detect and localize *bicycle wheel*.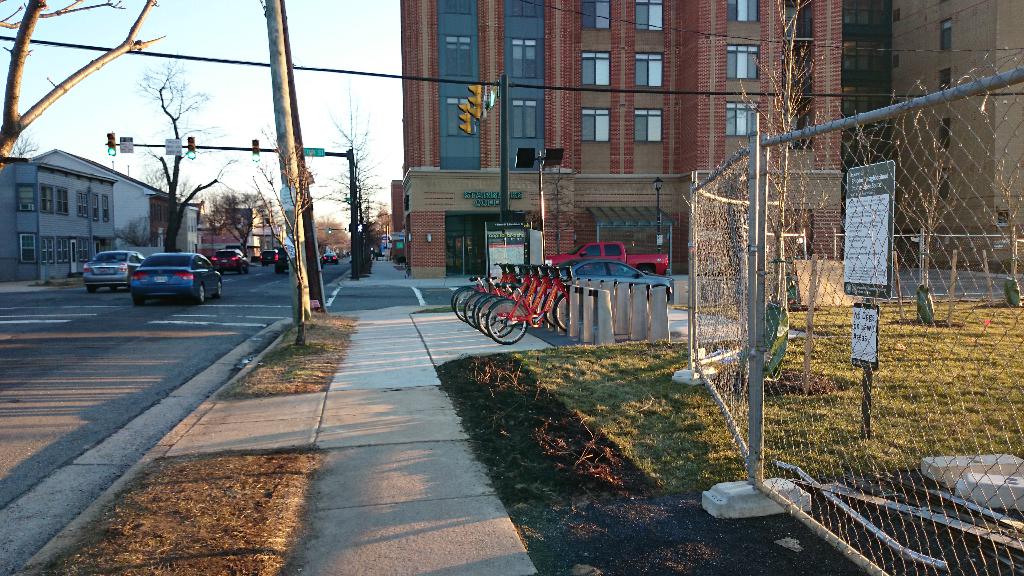
Localized at (x1=450, y1=291, x2=478, y2=317).
